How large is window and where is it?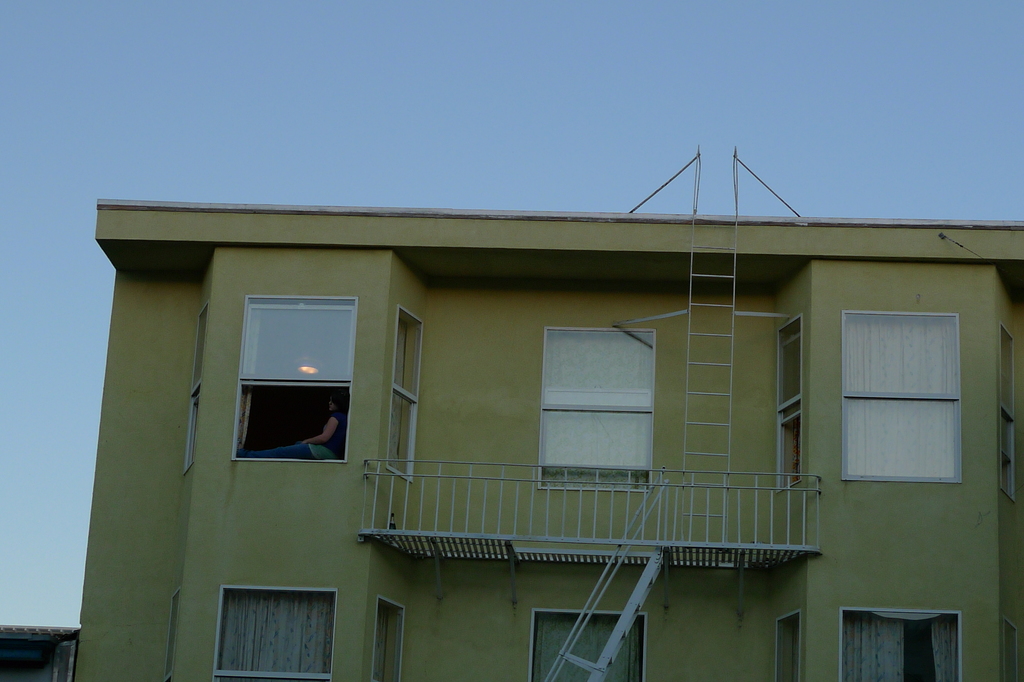
Bounding box: bbox=[236, 293, 356, 459].
